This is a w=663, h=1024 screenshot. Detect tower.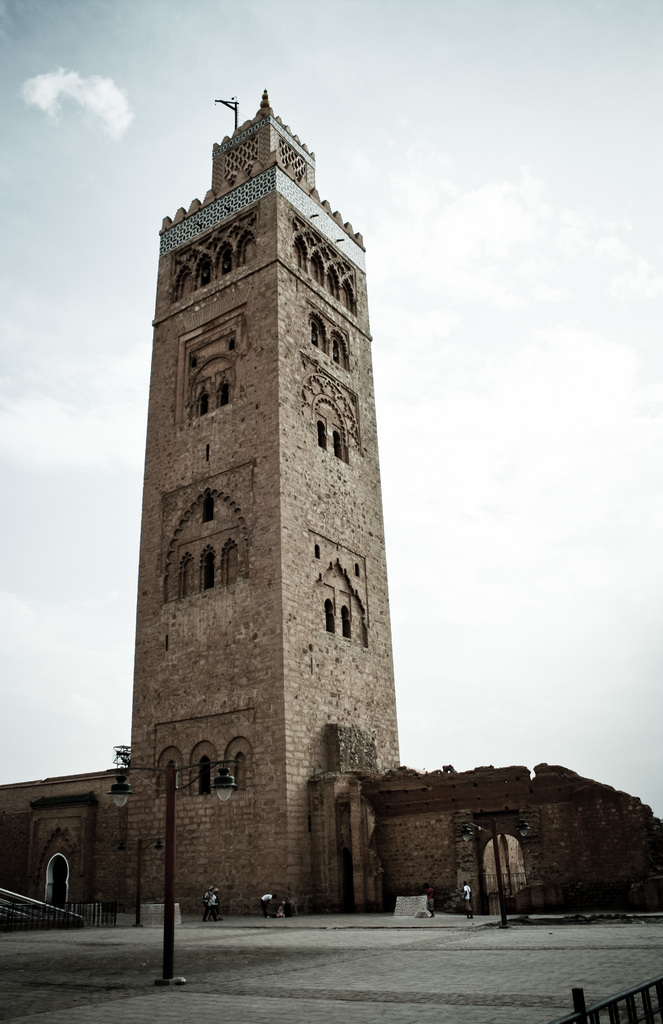
x1=88 y1=76 x2=446 y2=883.
